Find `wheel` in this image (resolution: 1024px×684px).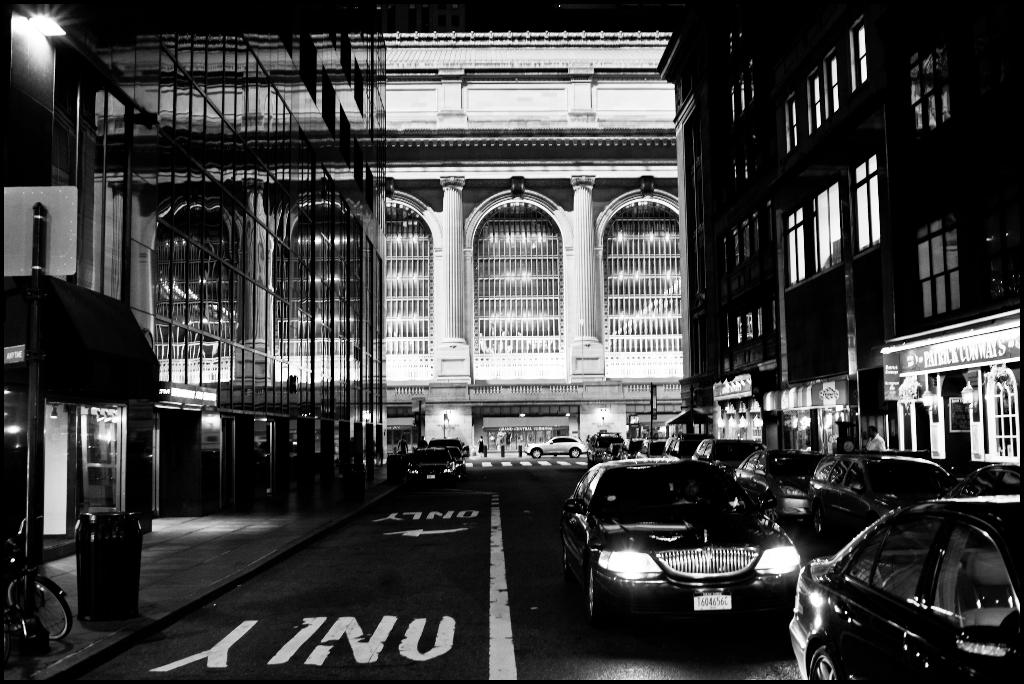
box=[6, 576, 70, 642].
